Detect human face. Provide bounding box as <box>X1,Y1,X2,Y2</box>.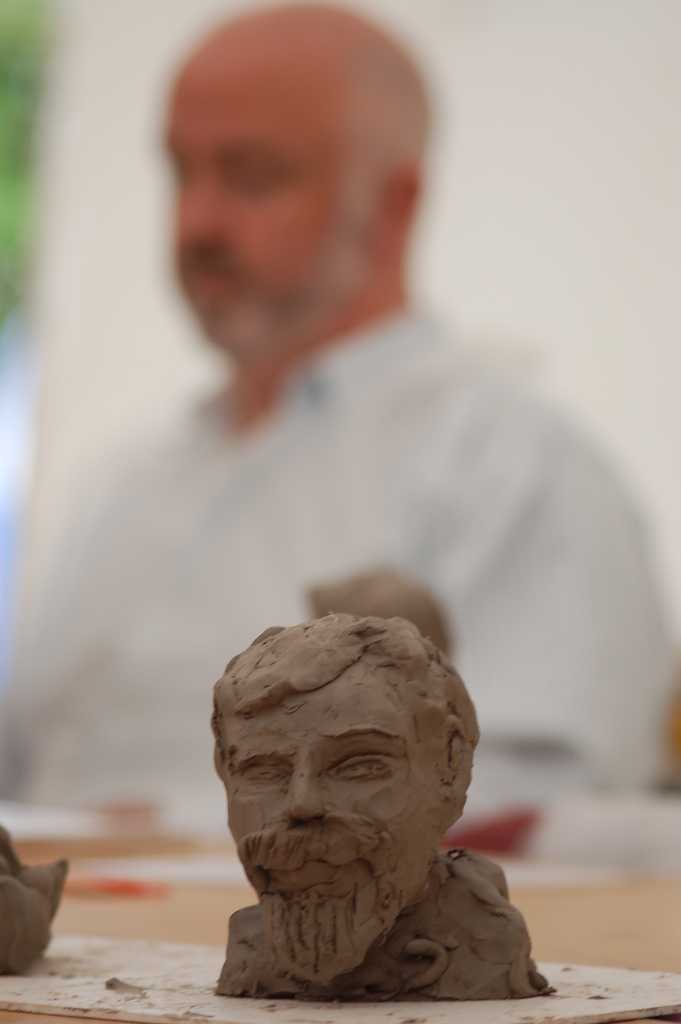
<box>166,63,354,335</box>.
